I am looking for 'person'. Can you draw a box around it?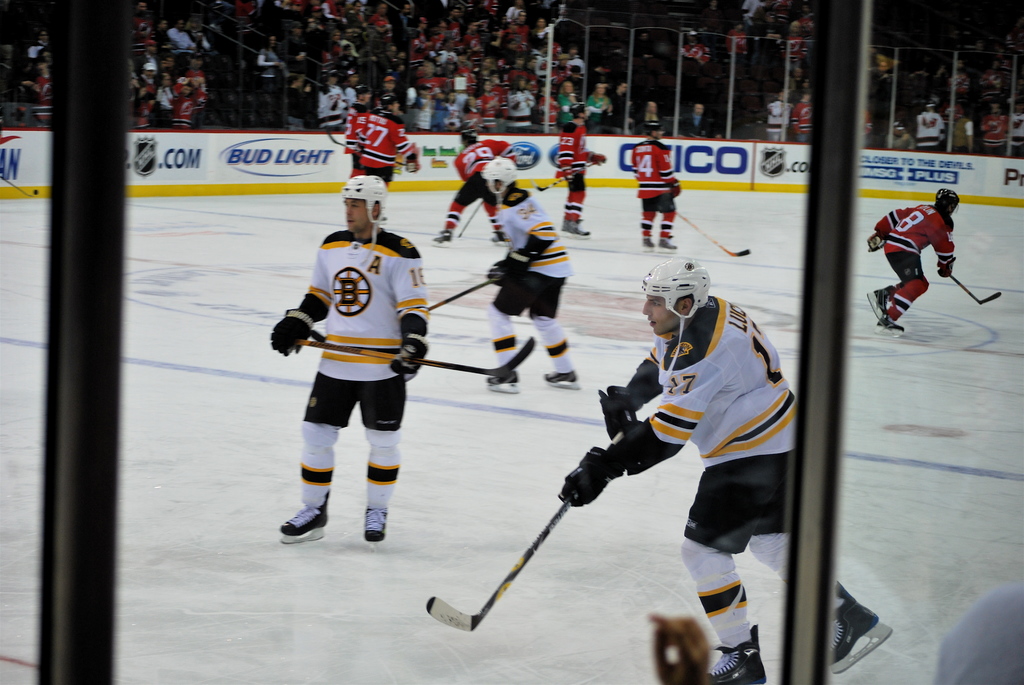
Sure, the bounding box is bbox=(864, 180, 965, 329).
